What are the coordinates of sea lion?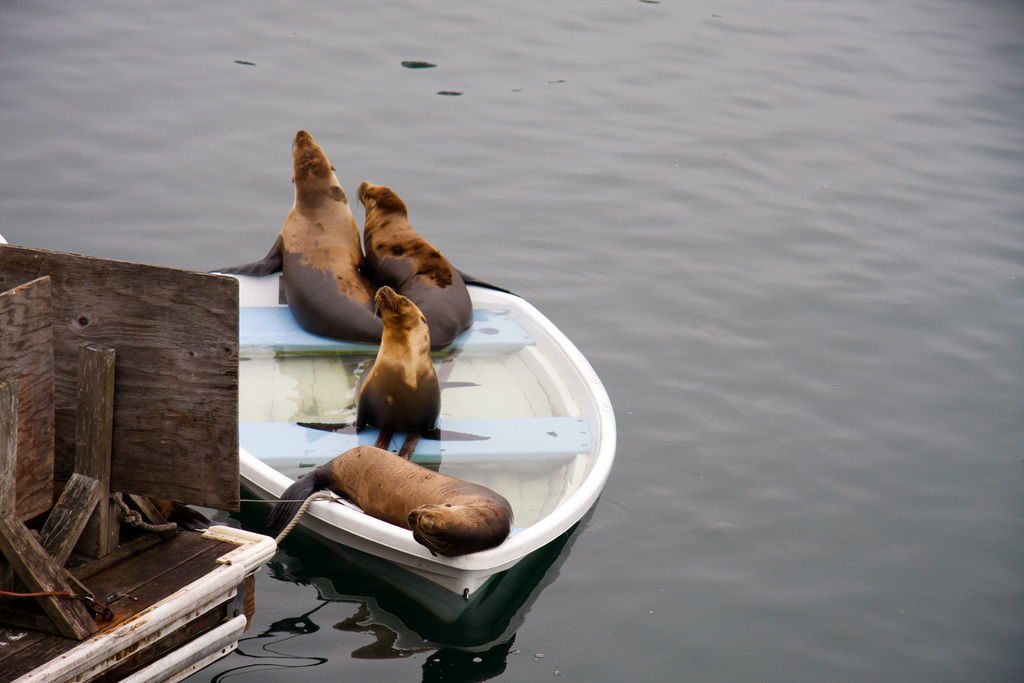
(x1=360, y1=184, x2=516, y2=365).
